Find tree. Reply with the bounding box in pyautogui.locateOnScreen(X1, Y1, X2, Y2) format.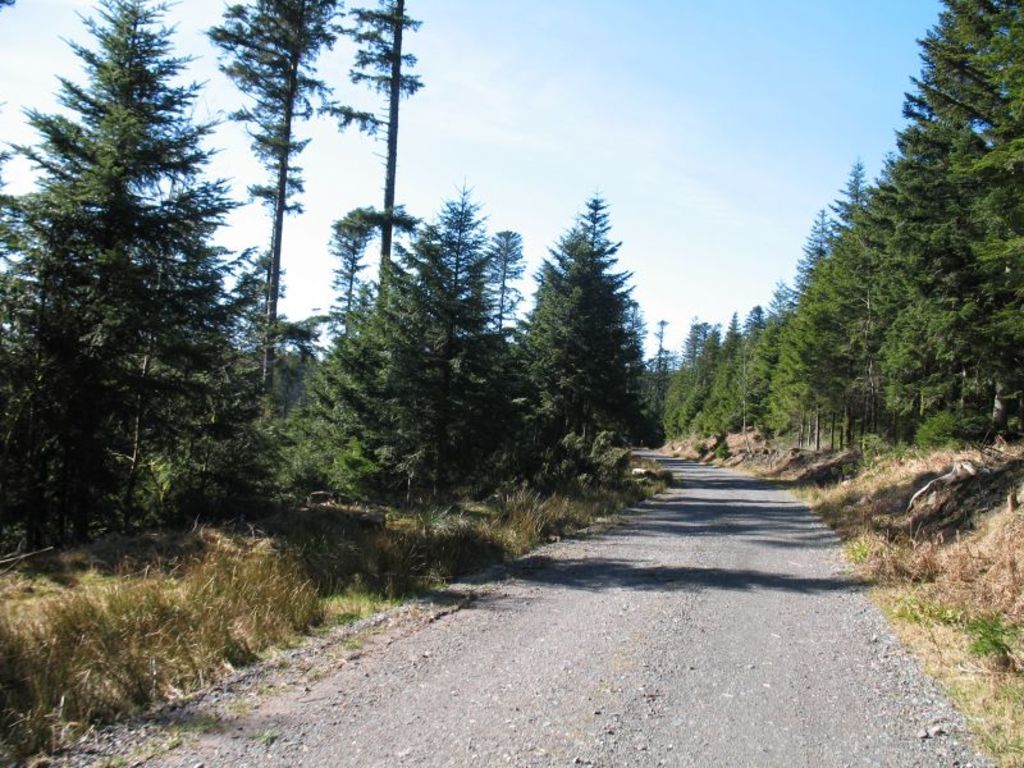
pyautogui.locateOnScreen(470, 216, 518, 367).
